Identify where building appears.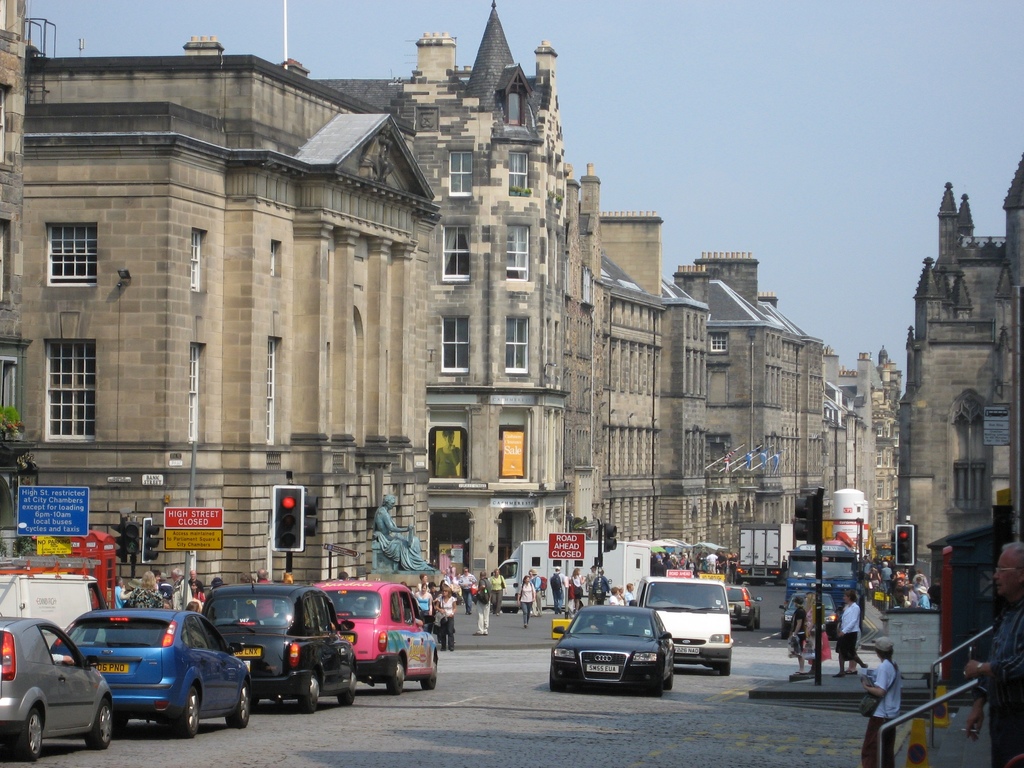
Appears at left=893, top=150, right=1023, bottom=598.
